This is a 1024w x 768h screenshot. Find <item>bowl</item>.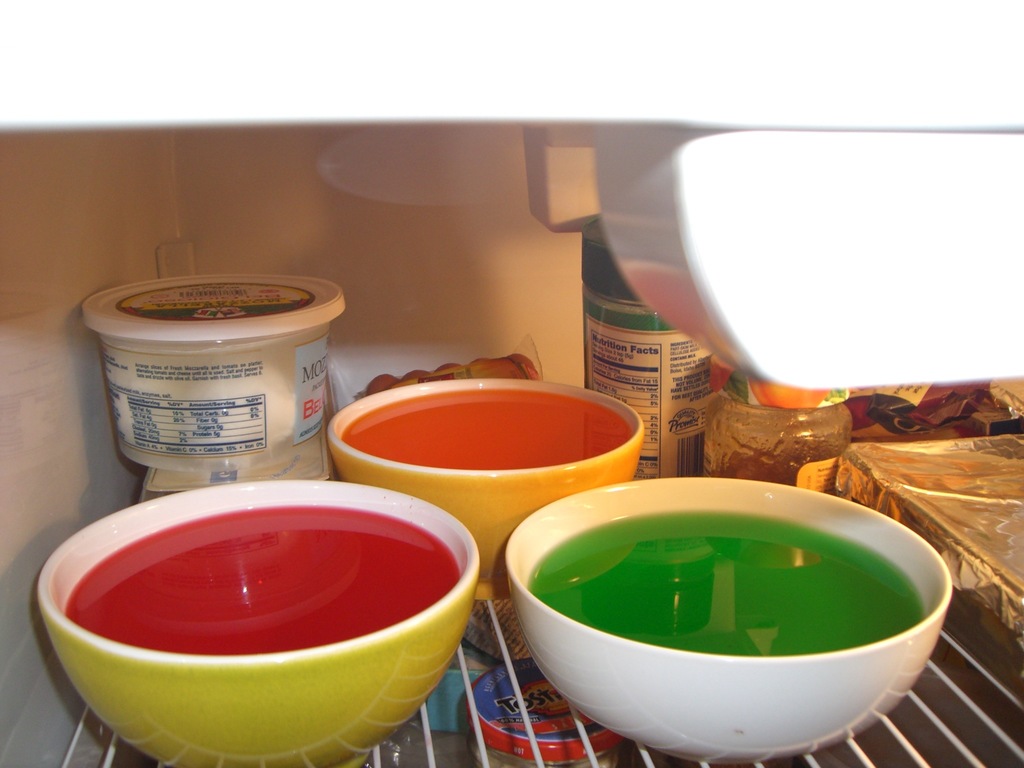
Bounding box: region(332, 379, 643, 582).
